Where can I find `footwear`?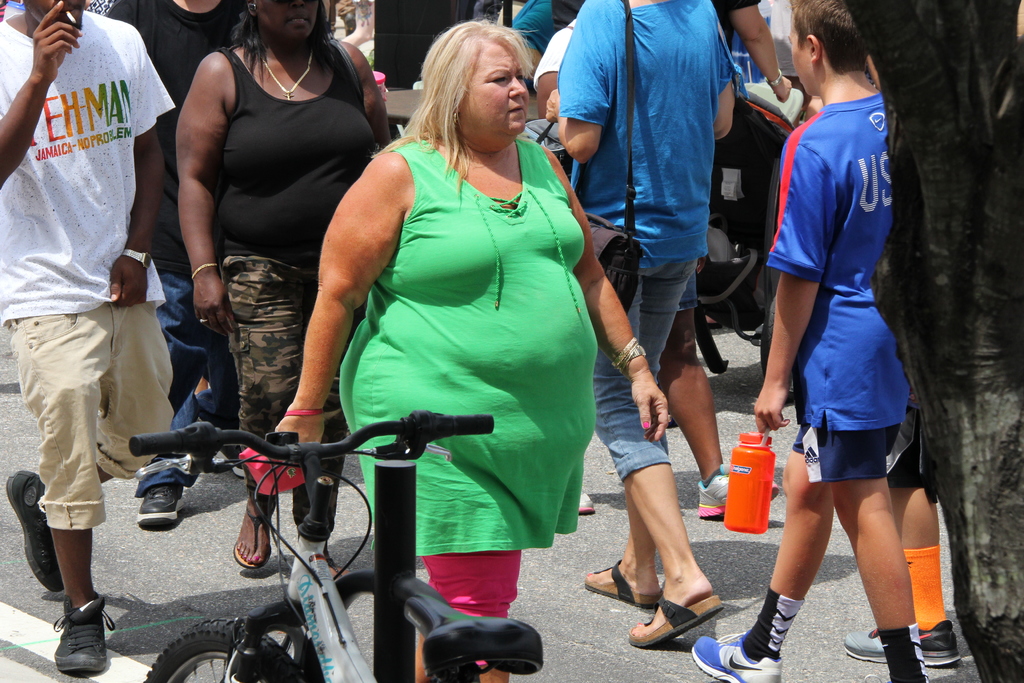
You can find it at 232 497 280 572.
